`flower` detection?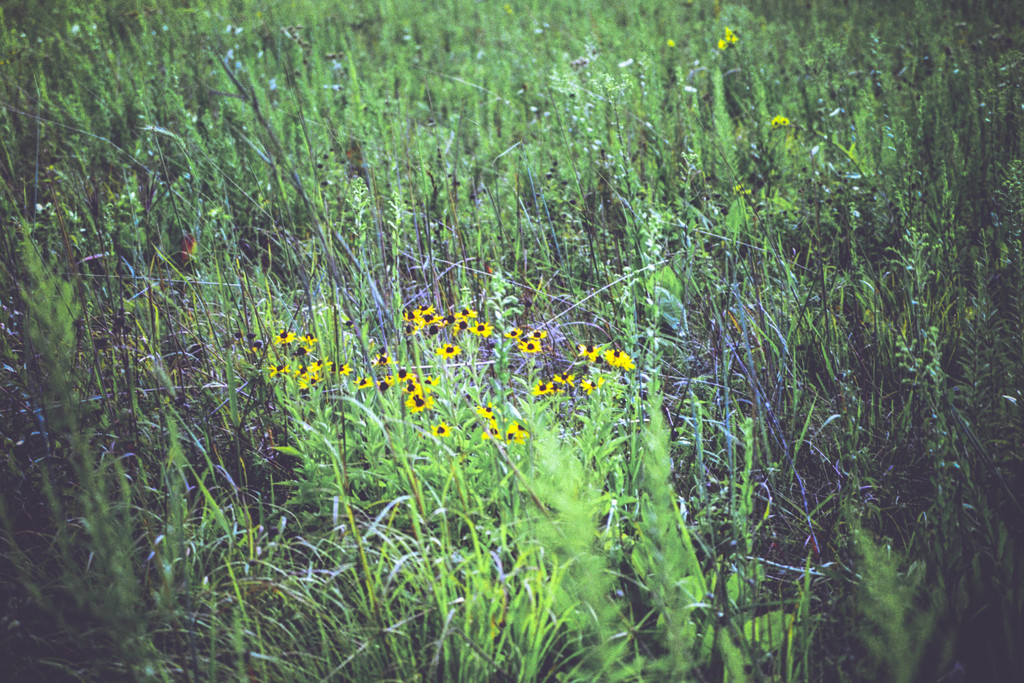
[532,377,555,395]
